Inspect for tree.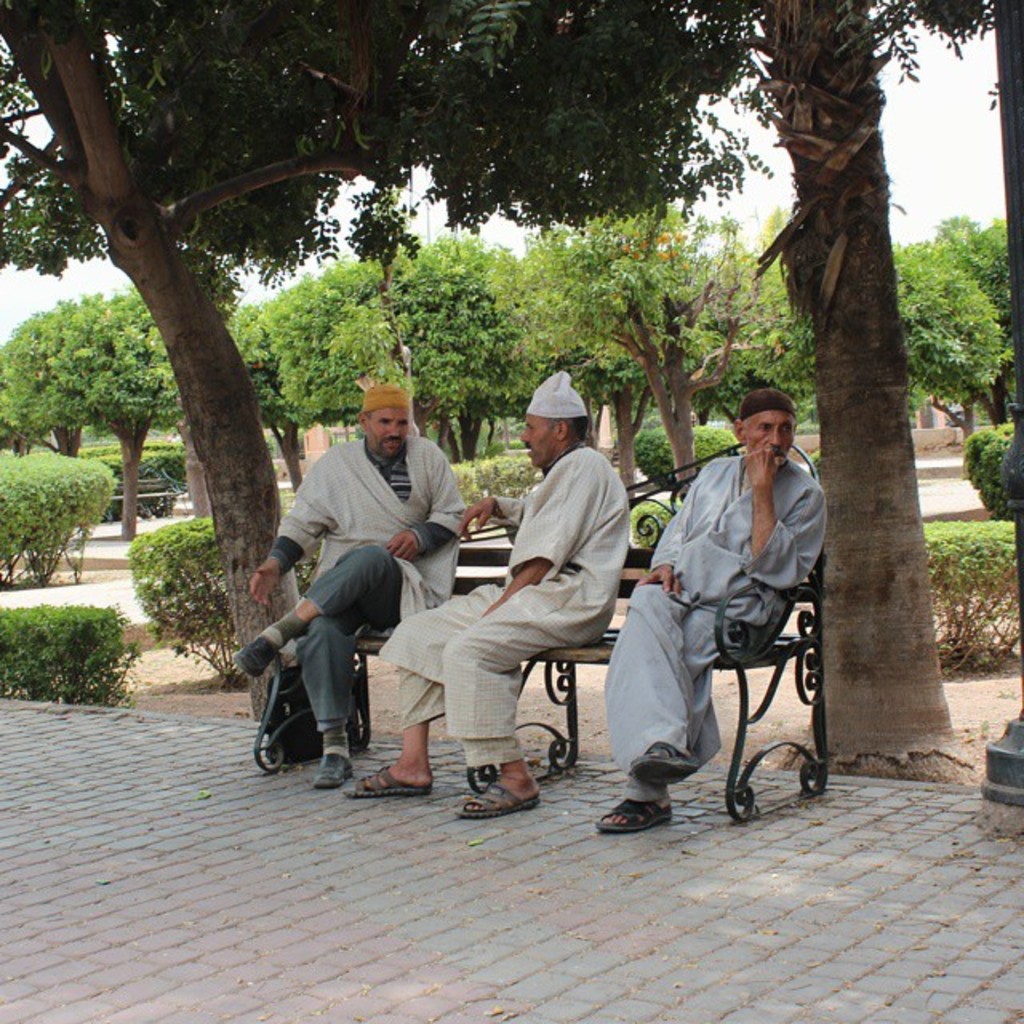
Inspection: left=0, top=0, right=774, bottom=725.
